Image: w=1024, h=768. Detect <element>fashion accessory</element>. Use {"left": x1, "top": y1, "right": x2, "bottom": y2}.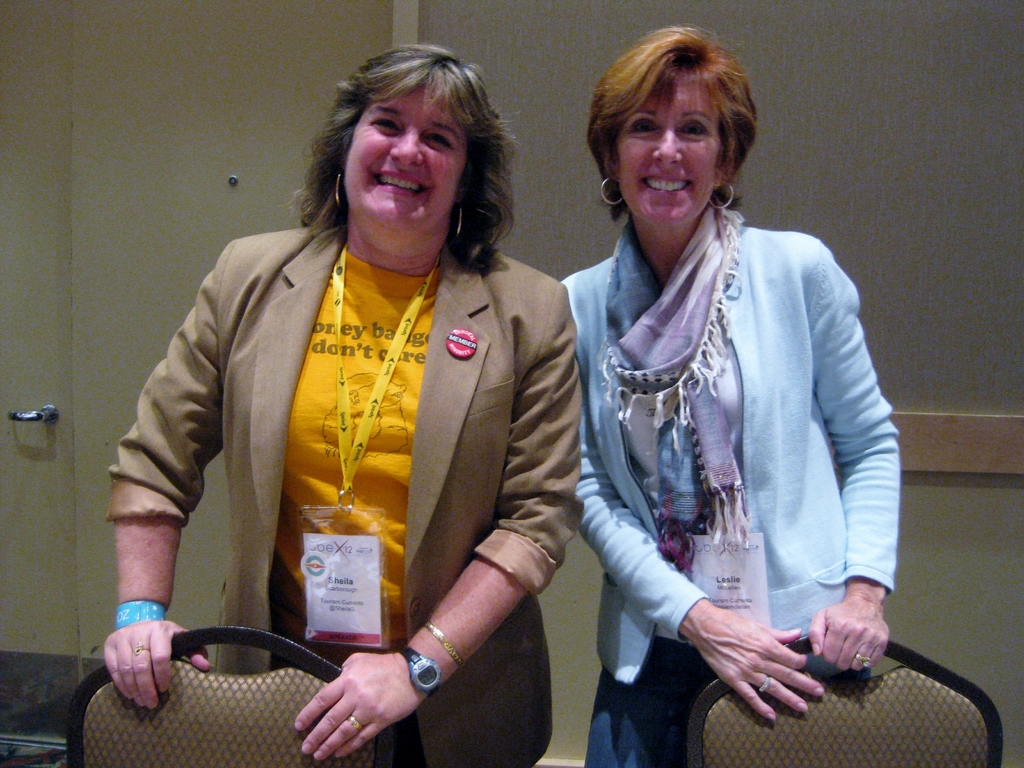
{"left": 602, "top": 172, "right": 627, "bottom": 209}.
